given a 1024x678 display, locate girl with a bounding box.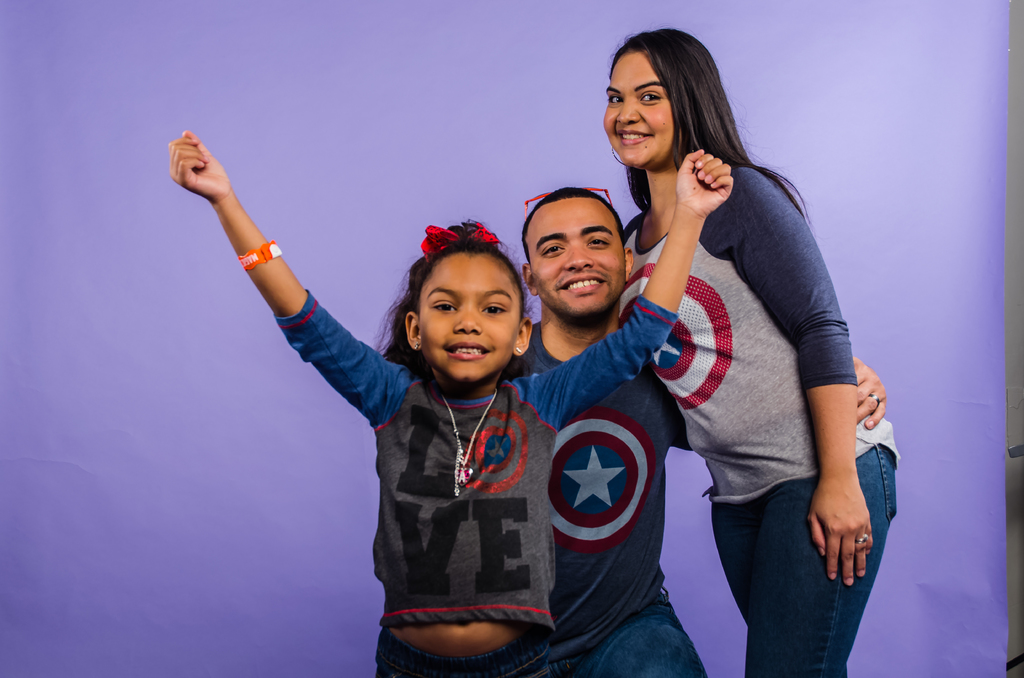
Located: box(168, 126, 732, 677).
